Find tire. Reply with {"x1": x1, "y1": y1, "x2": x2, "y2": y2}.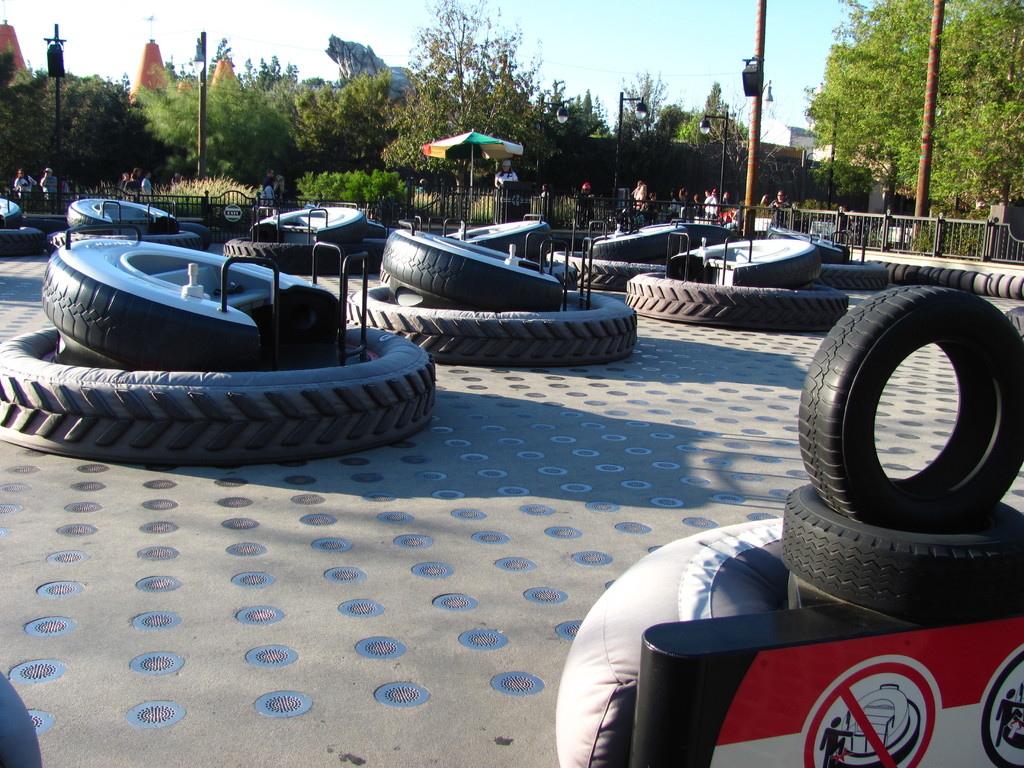
{"x1": 66, "y1": 198, "x2": 178, "y2": 237}.
